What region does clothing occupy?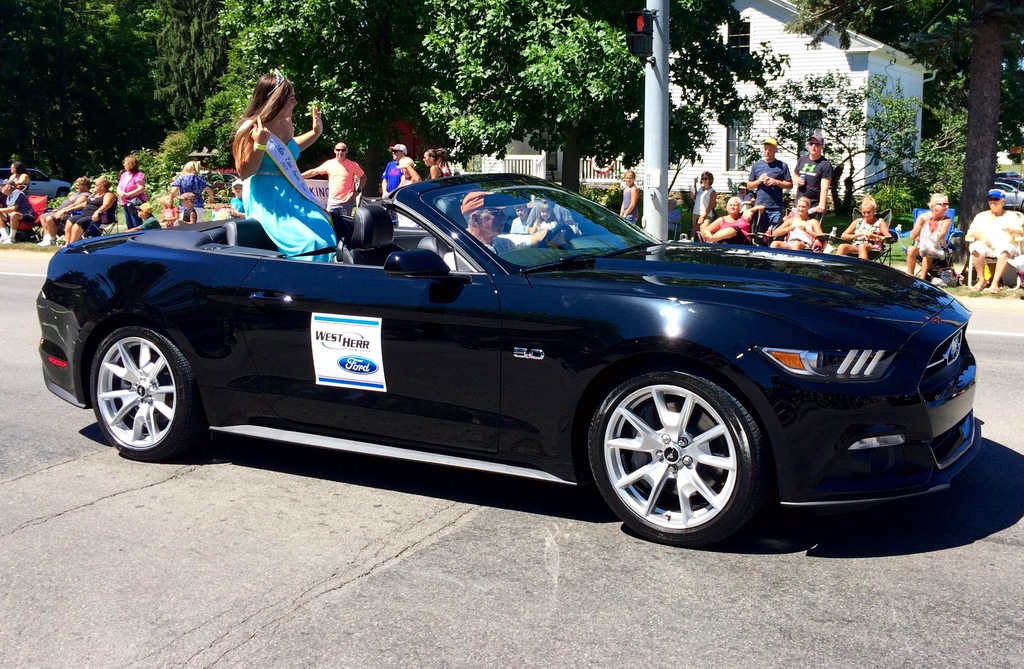
604,176,639,221.
